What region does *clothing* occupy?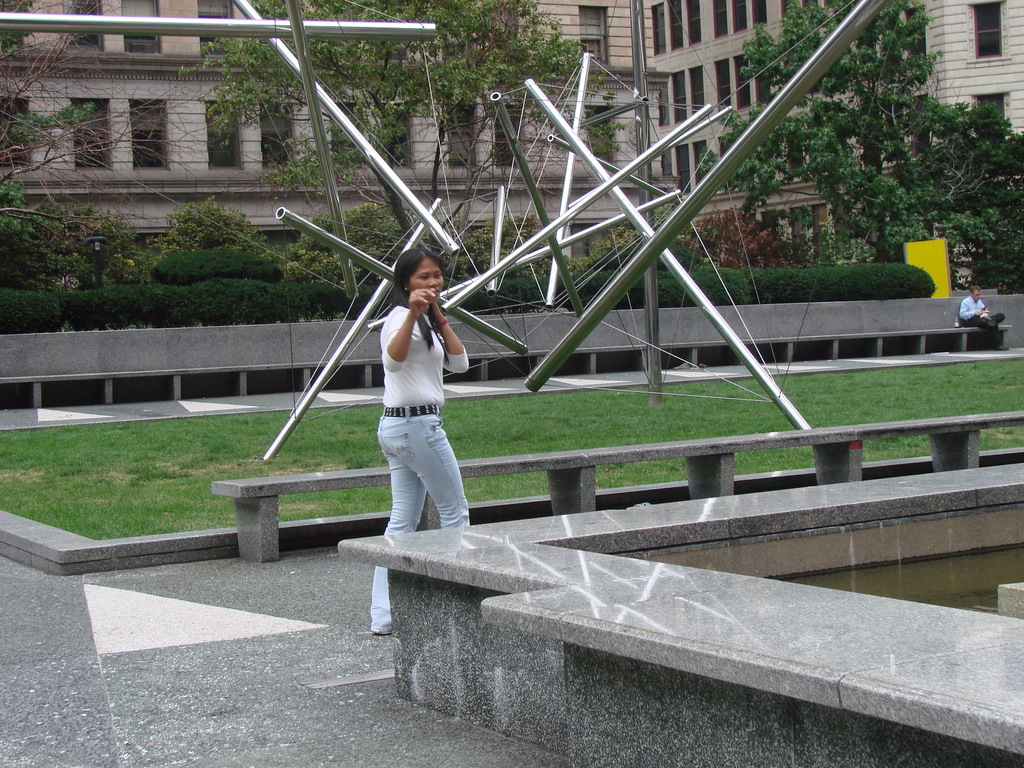
box=[368, 306, 467, 632].
